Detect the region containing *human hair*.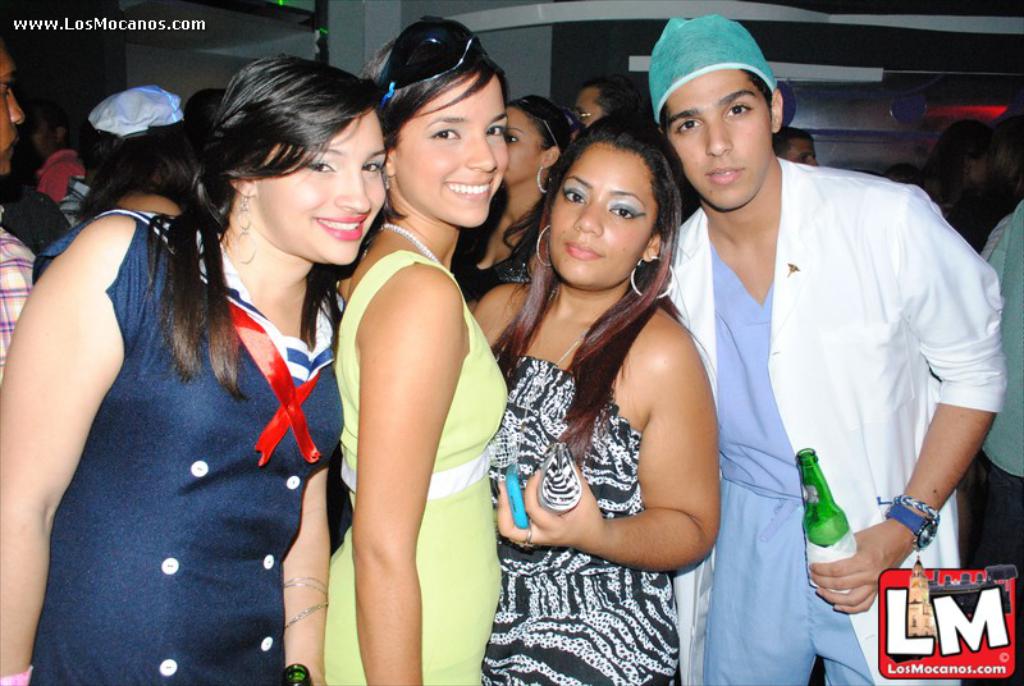
{"left": 512, "top": 93, "right": 572, "bottom": 266}.
